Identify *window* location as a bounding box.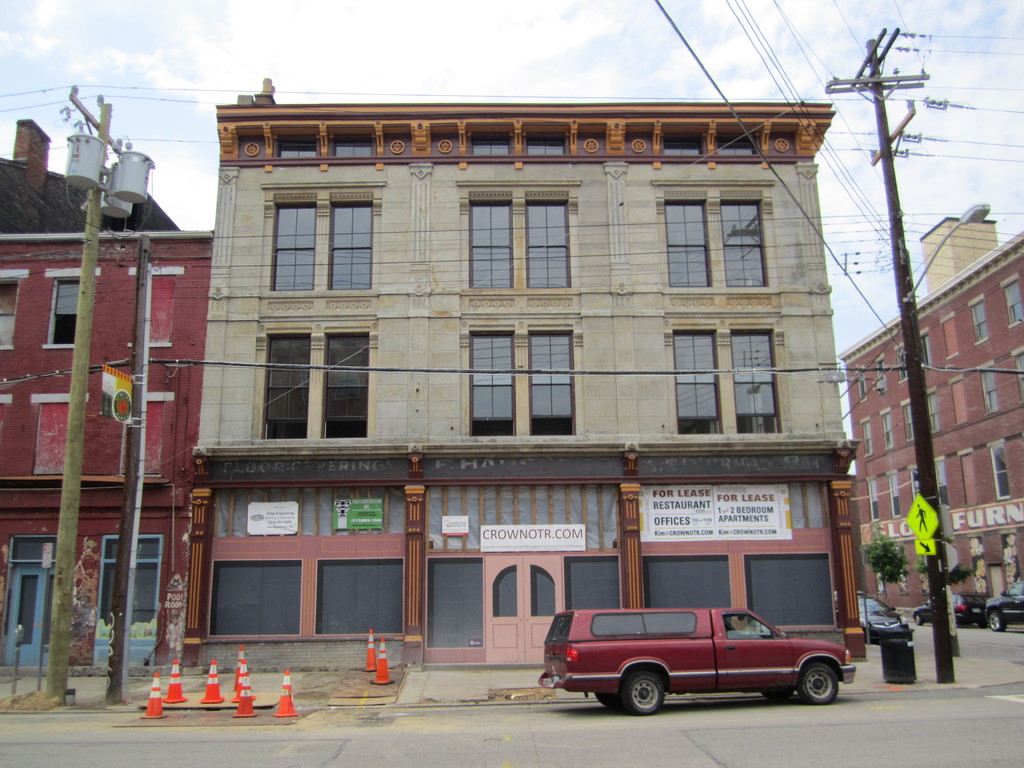
(x1=148, y1=271, x2=170, y2=344).
